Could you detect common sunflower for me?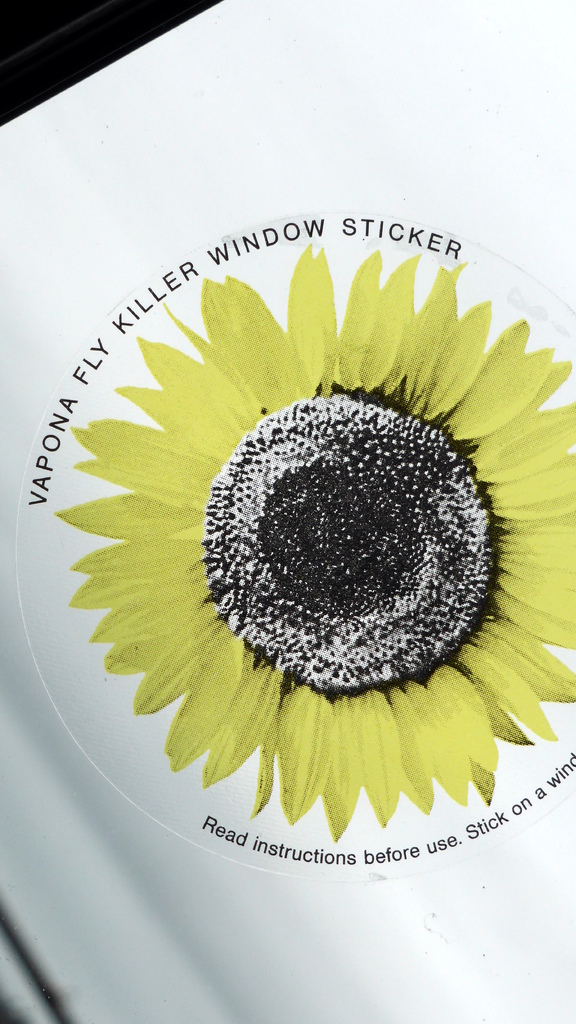
Detection result: {"x1": 49, "y1": 245, "x2": 575, "y2": 842}.
